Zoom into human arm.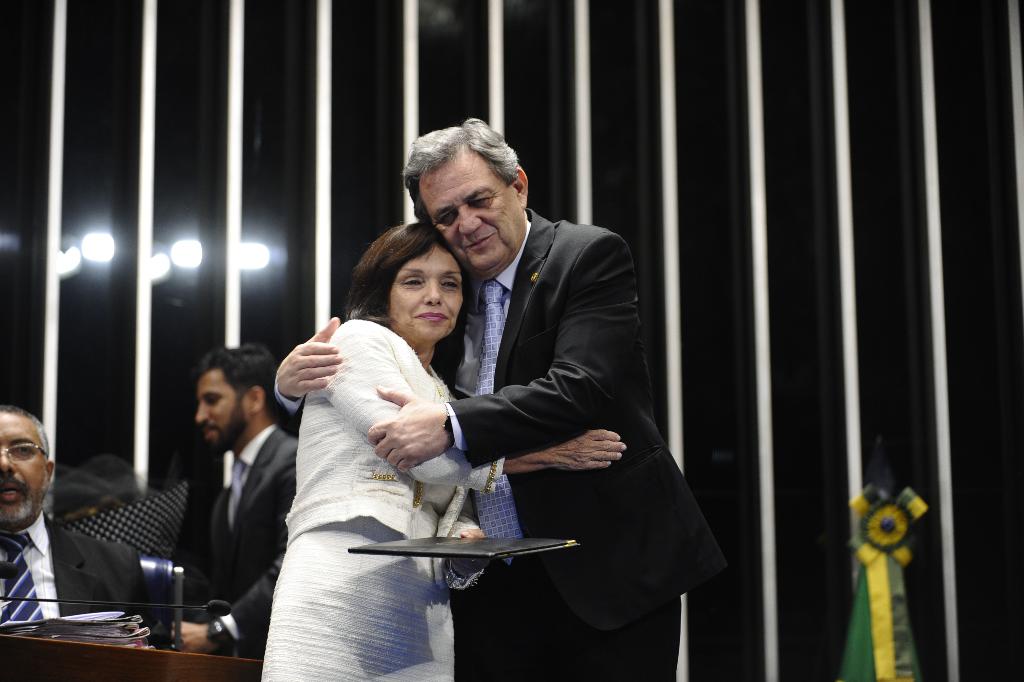
Zoom target: box(321, 321, 628, 496).
